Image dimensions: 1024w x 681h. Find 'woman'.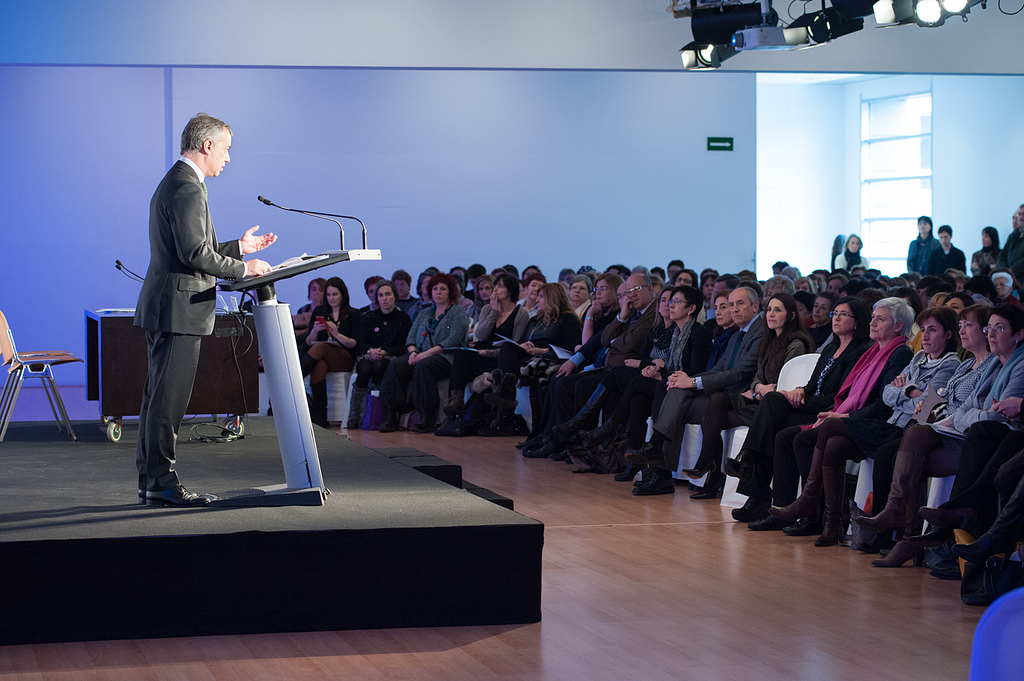
{"left": 356, "top": 273, "right": 381, "bottom": 310}.
